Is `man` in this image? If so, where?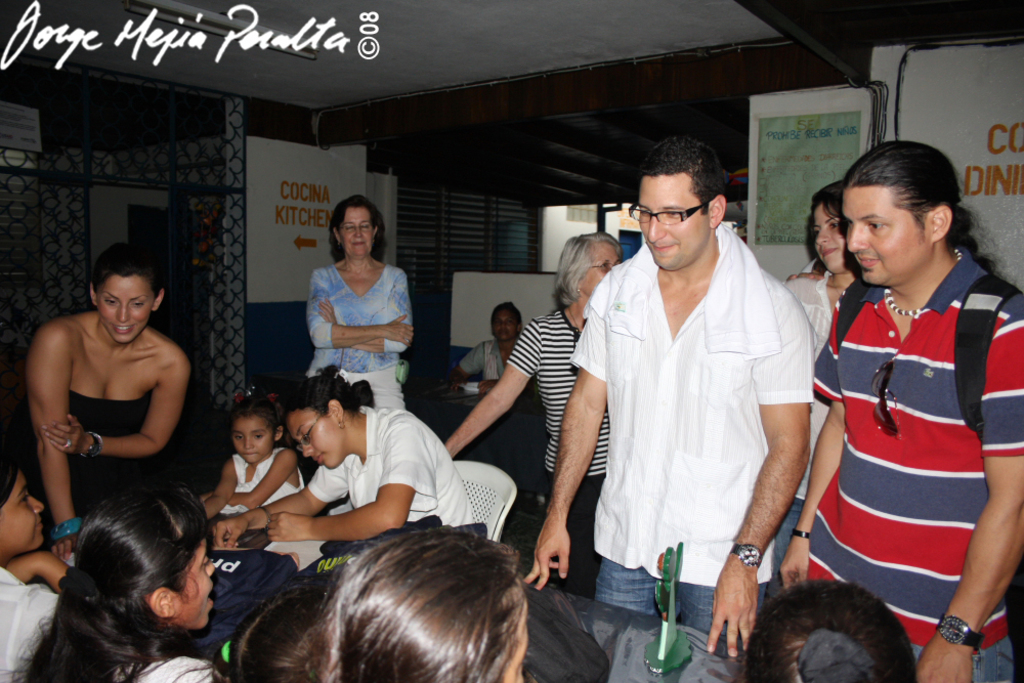
Yes, at [x1=782, y1=128, x2=1023, y2=682].
